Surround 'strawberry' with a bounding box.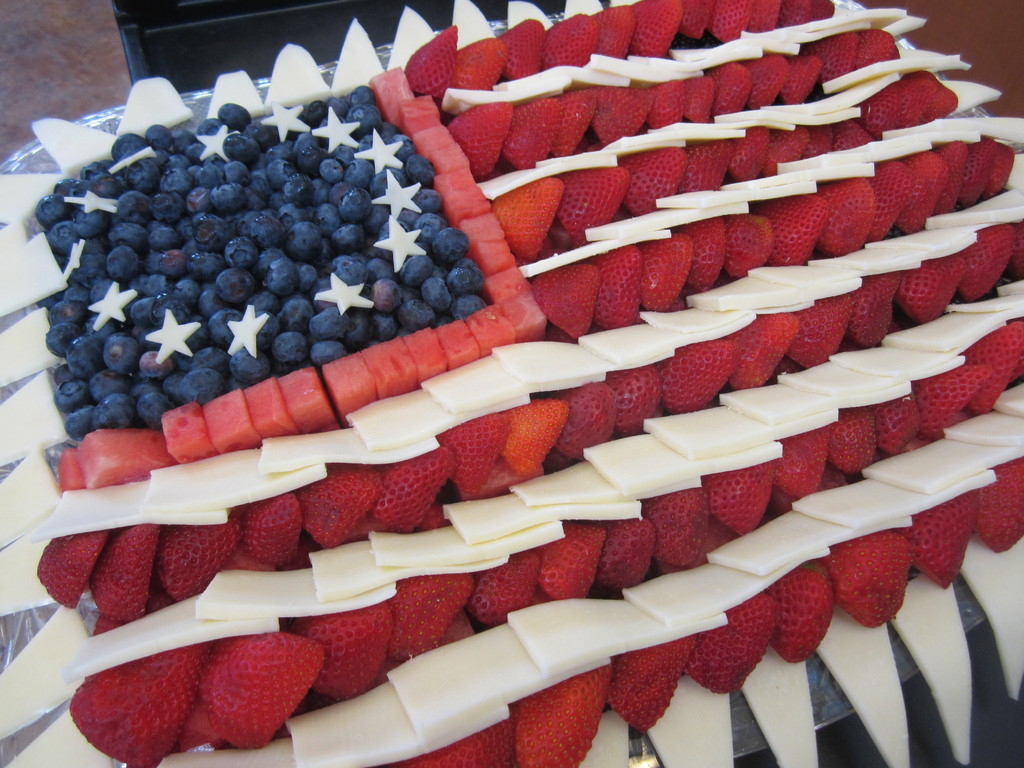
select_region(769, 565, 835, 664).
